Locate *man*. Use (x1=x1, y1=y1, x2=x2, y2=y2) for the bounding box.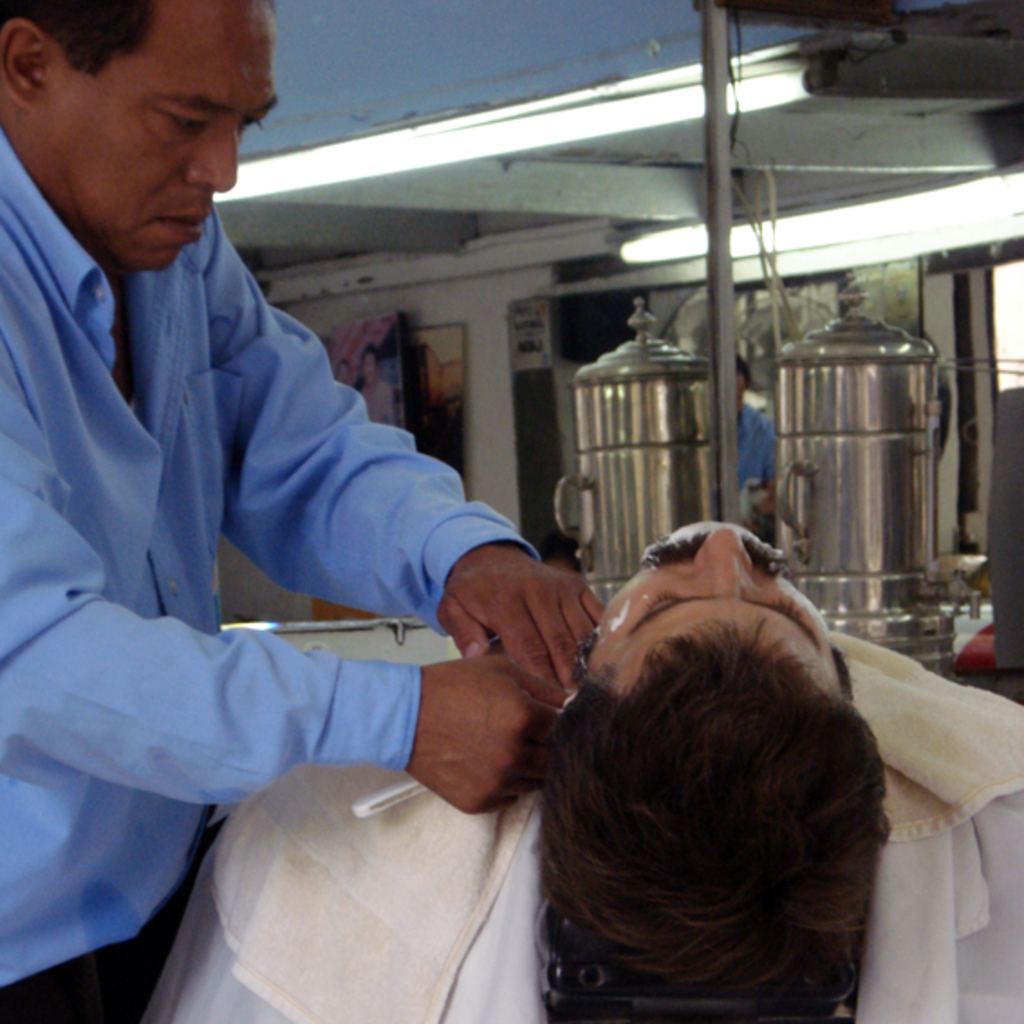
(x1=354, y1=343, x2=397, y2=424).
